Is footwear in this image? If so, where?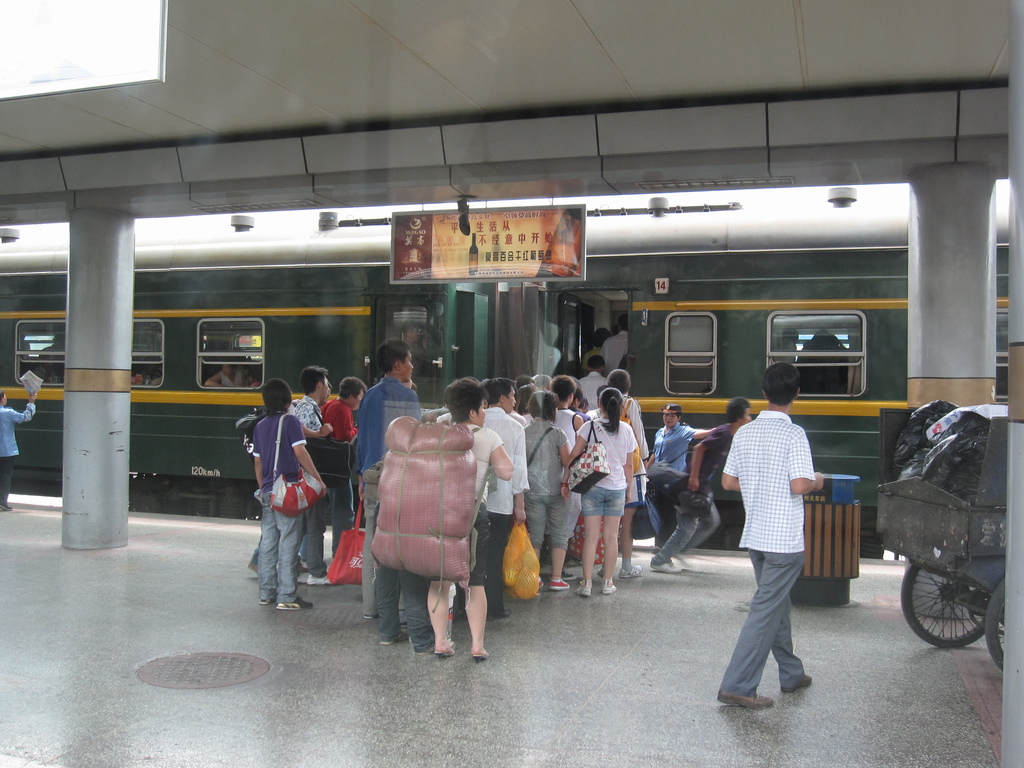
Yes, at x1=381, y1=634, x2=410, y2=647.
